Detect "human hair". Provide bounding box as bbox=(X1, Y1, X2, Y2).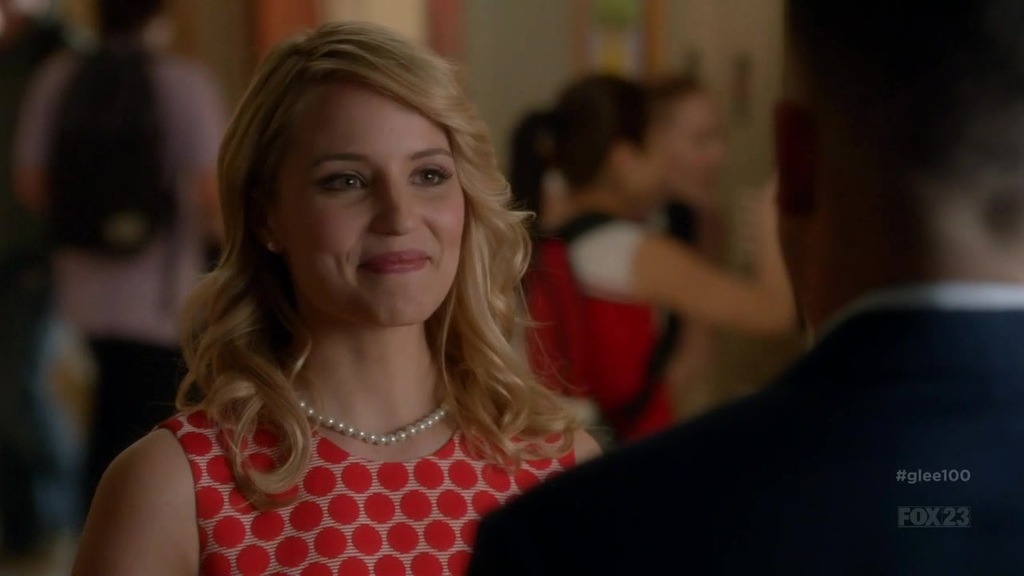
bbox=(506, 101, 543, 234).
